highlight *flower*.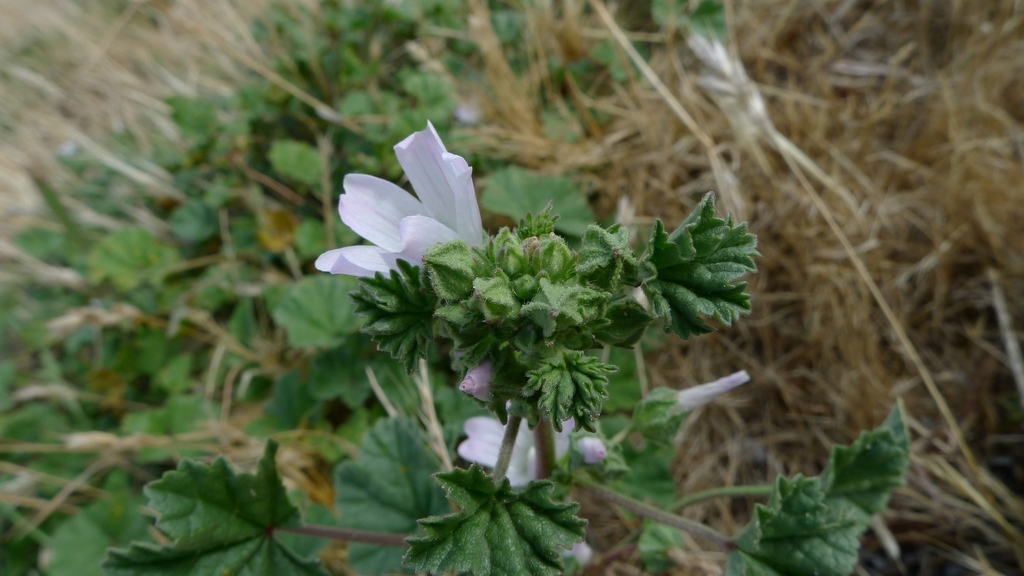
Highlighted region: 458:396:603:507.
